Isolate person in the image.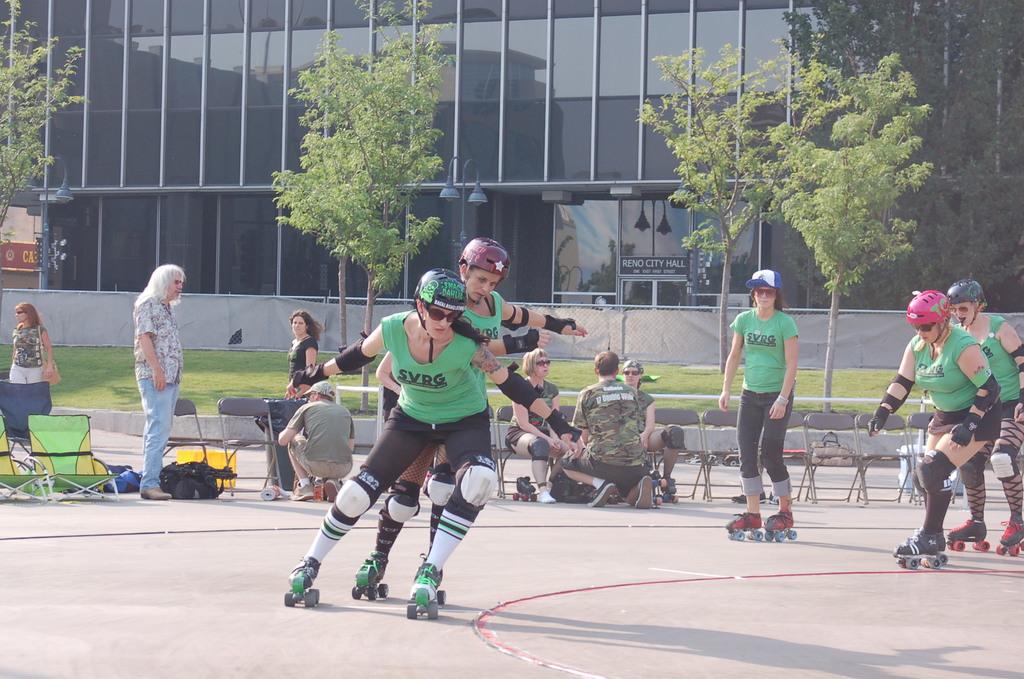
Isolated region: box(6, 301, 53, 384).
